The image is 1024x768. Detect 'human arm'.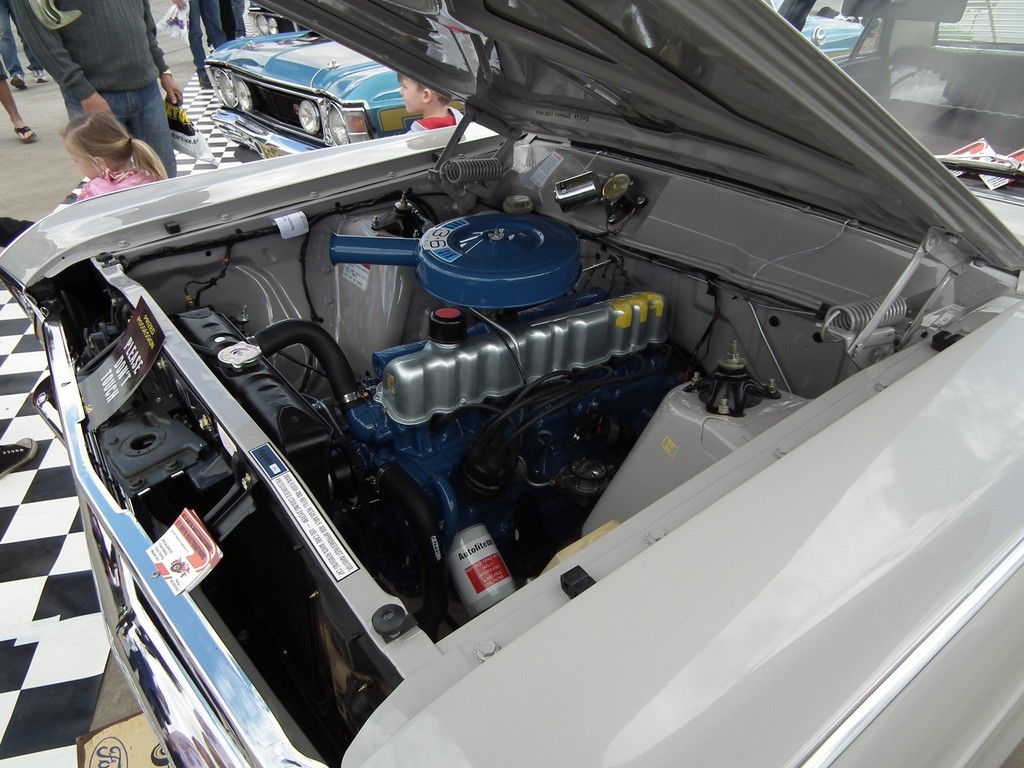
Detection: box(11, 0, 113, 117).
